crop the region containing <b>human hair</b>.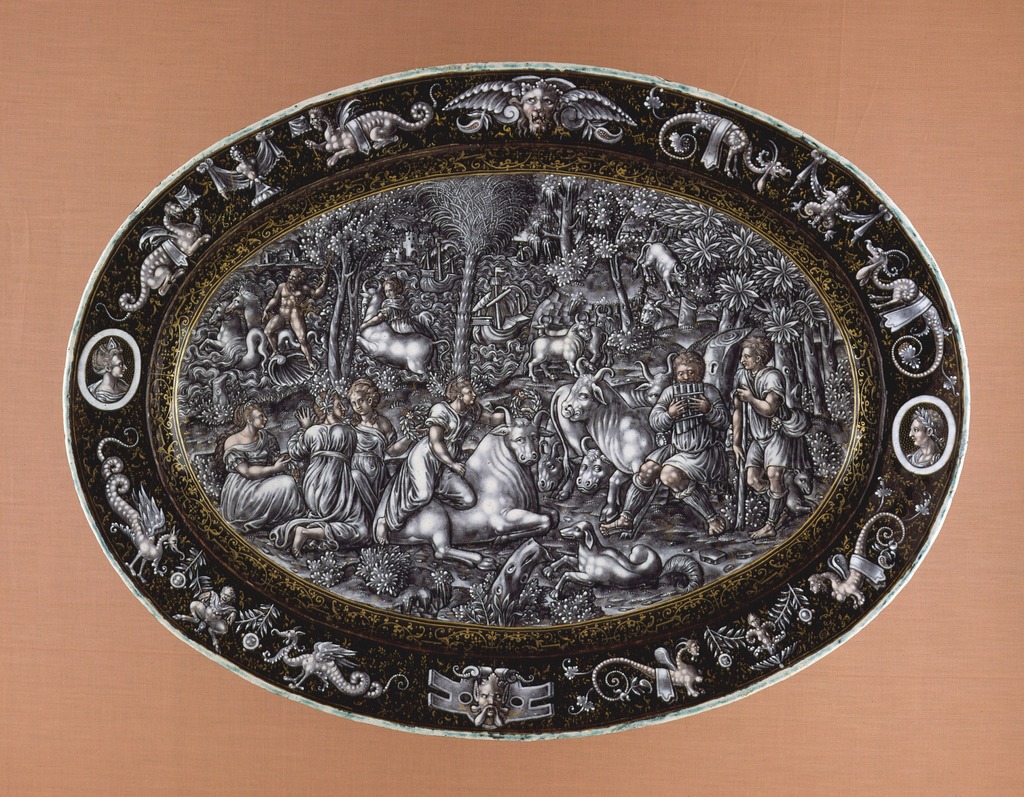
Crop region: {"left": 746, "top": 335, "right": 778, "bottom": 364}.
